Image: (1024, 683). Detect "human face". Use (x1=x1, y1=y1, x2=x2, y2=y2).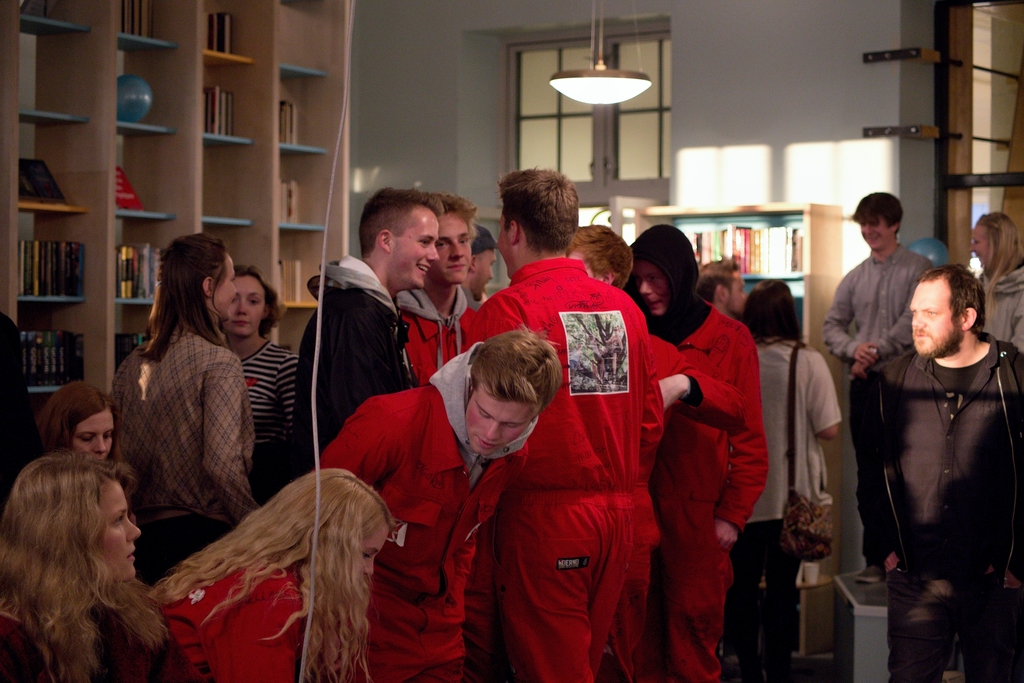
(x1=863, y1=217, x2=890, y2=251).
